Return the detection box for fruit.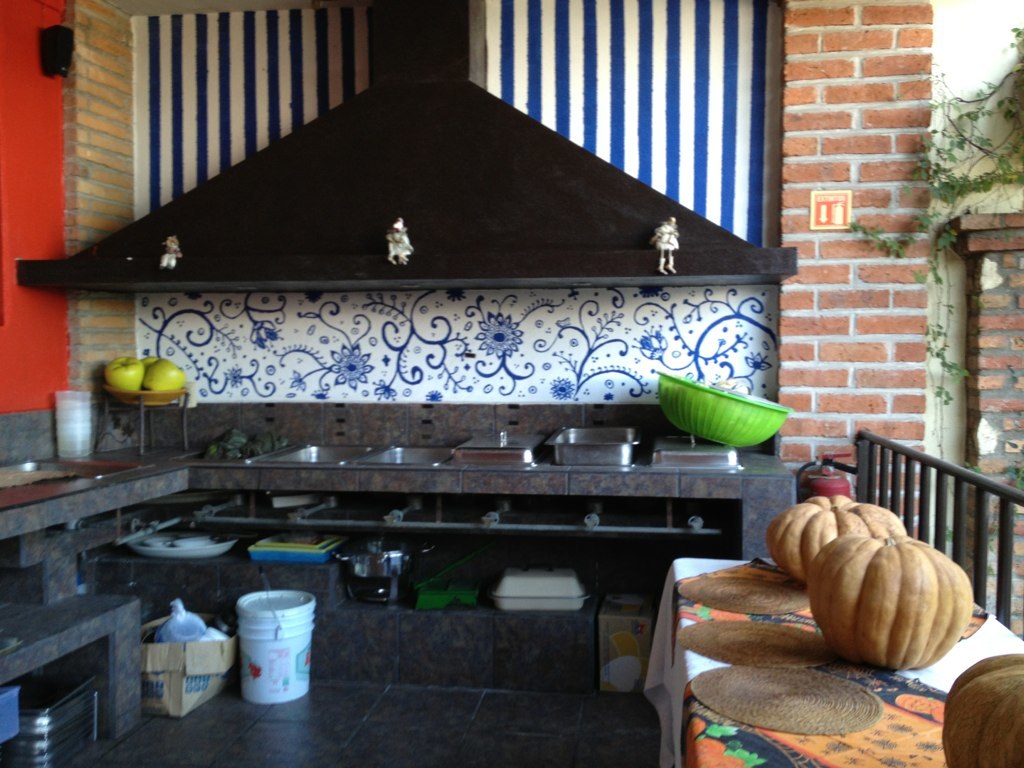
l=938, t=648, r=1023, b=767.
